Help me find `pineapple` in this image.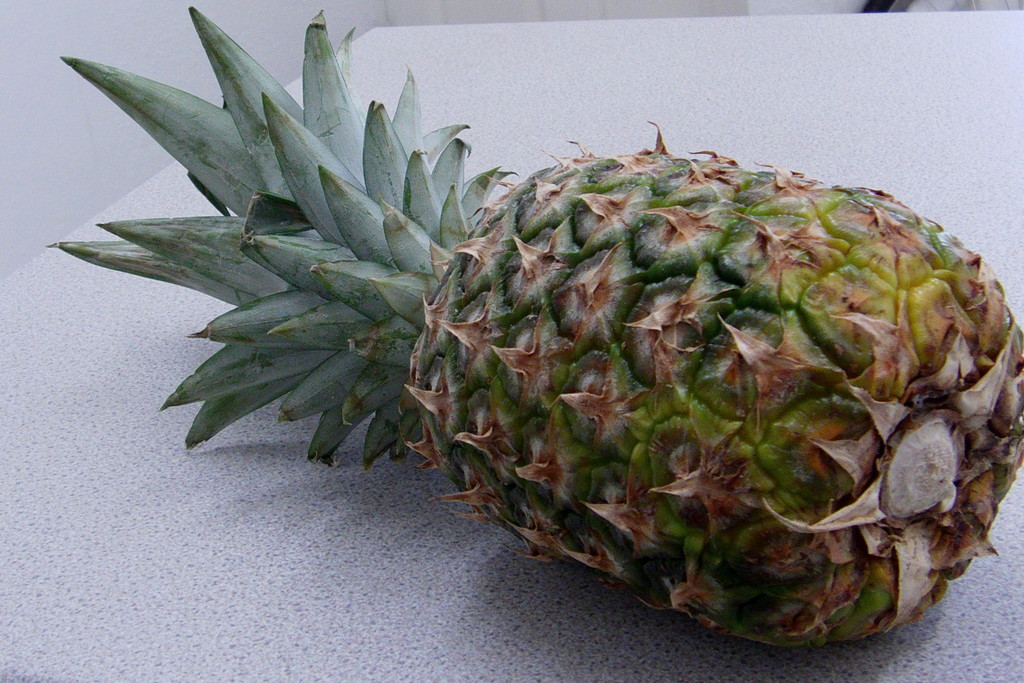
Found it: 44, 3, 1023, 651.
